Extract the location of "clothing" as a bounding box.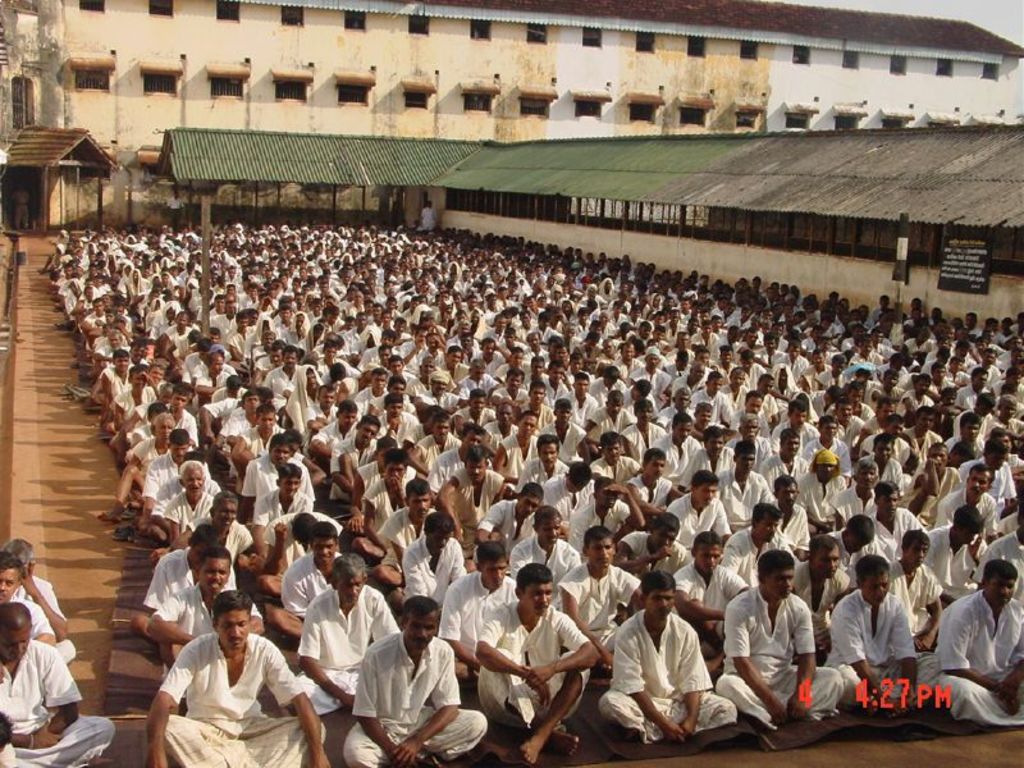
(left=826, top=413, right=869, bottom=442).
